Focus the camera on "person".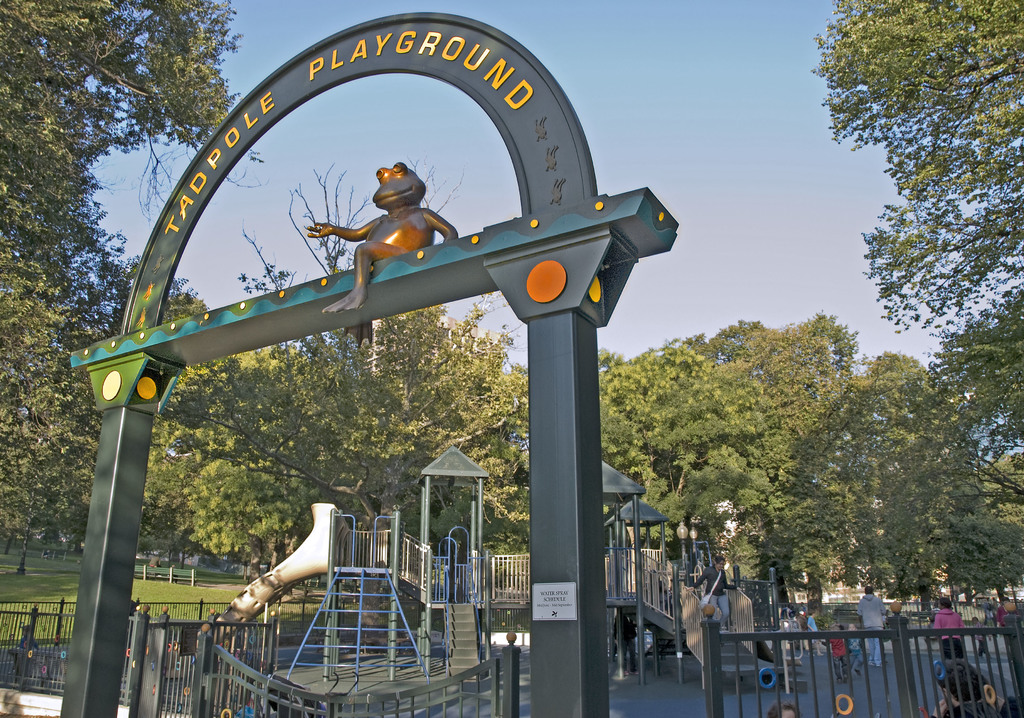
Focus region: <bbox>852, 621, 859, 665</bbox>.
